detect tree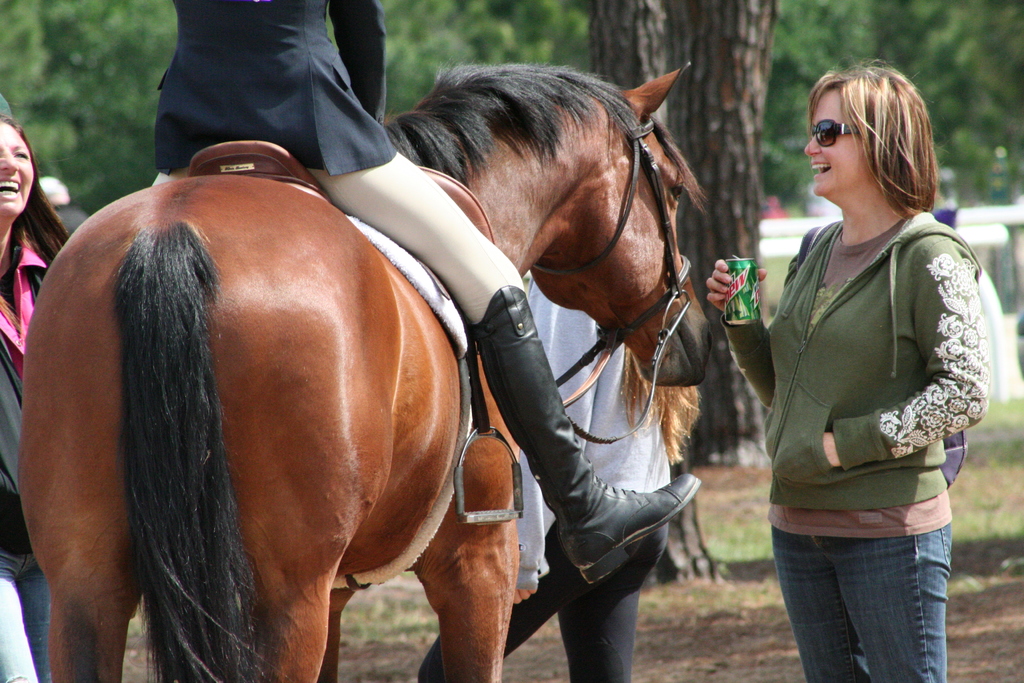
box=[746, 0, 1023, 221]
